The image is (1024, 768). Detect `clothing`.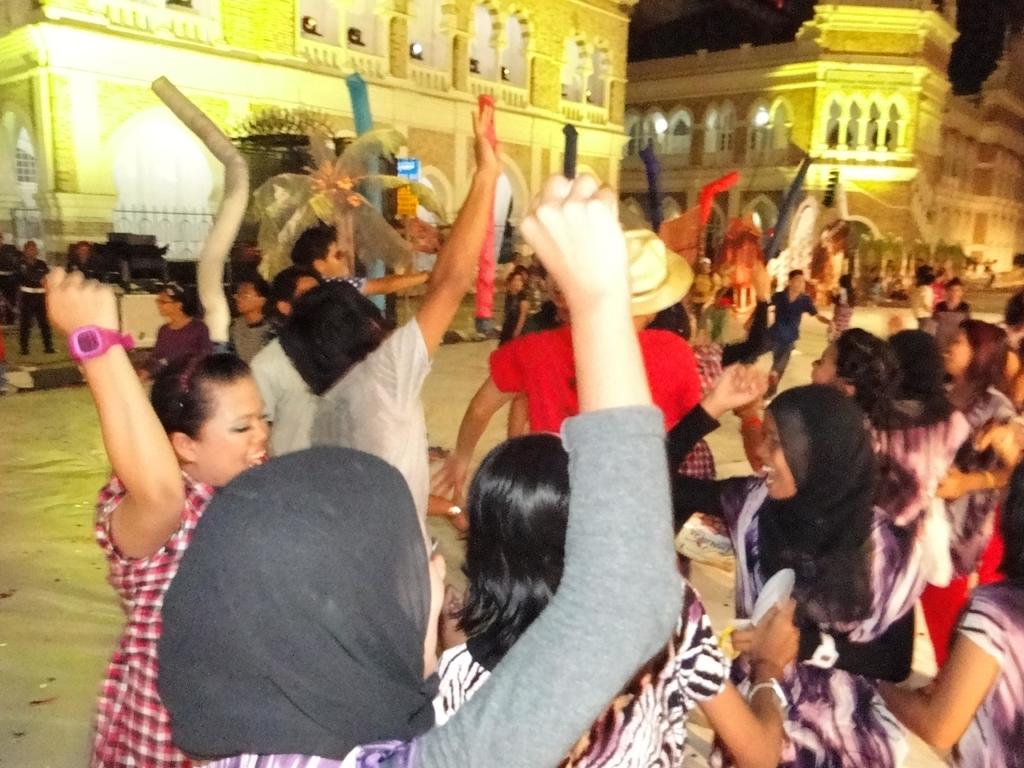
Detection: 160:415:676:763.
